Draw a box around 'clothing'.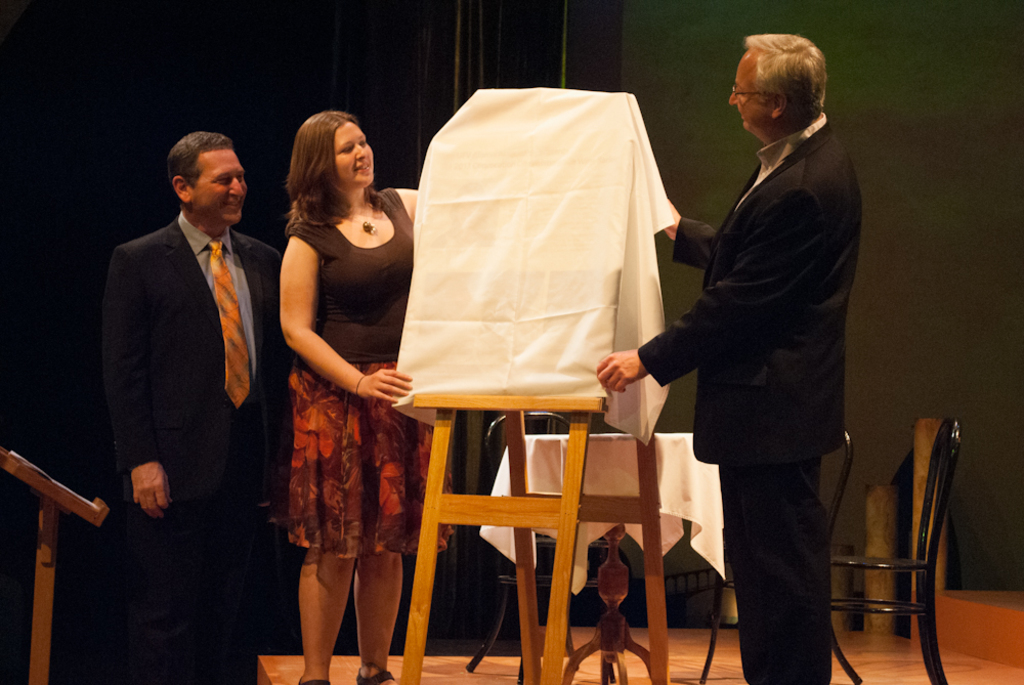
l=636, t=110, r=859, b=684.
